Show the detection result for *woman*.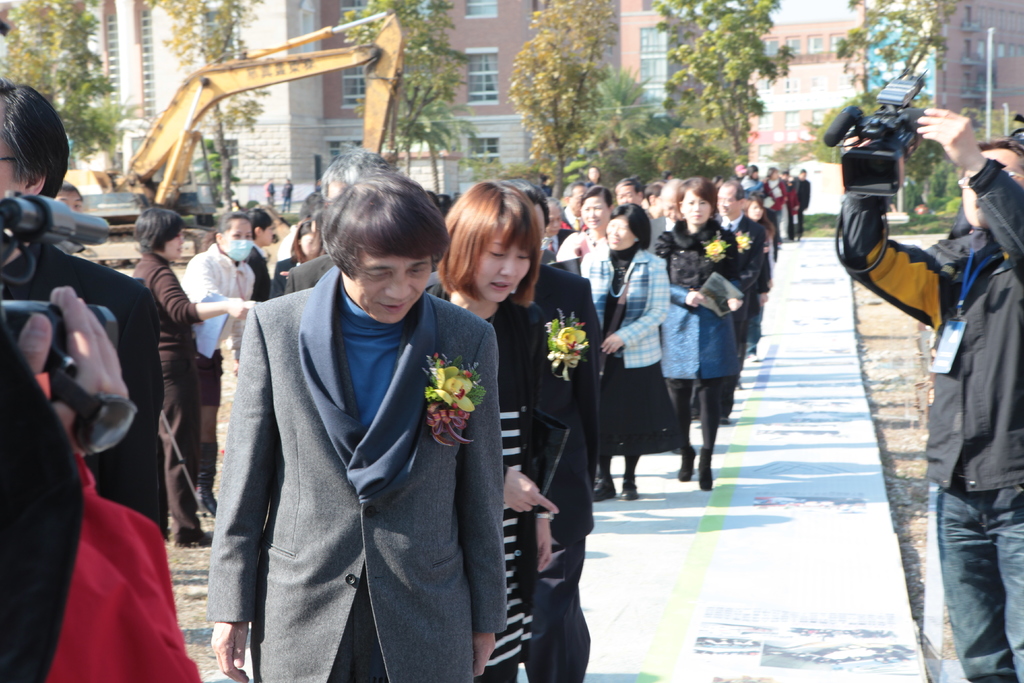
(269,224,326,300).
